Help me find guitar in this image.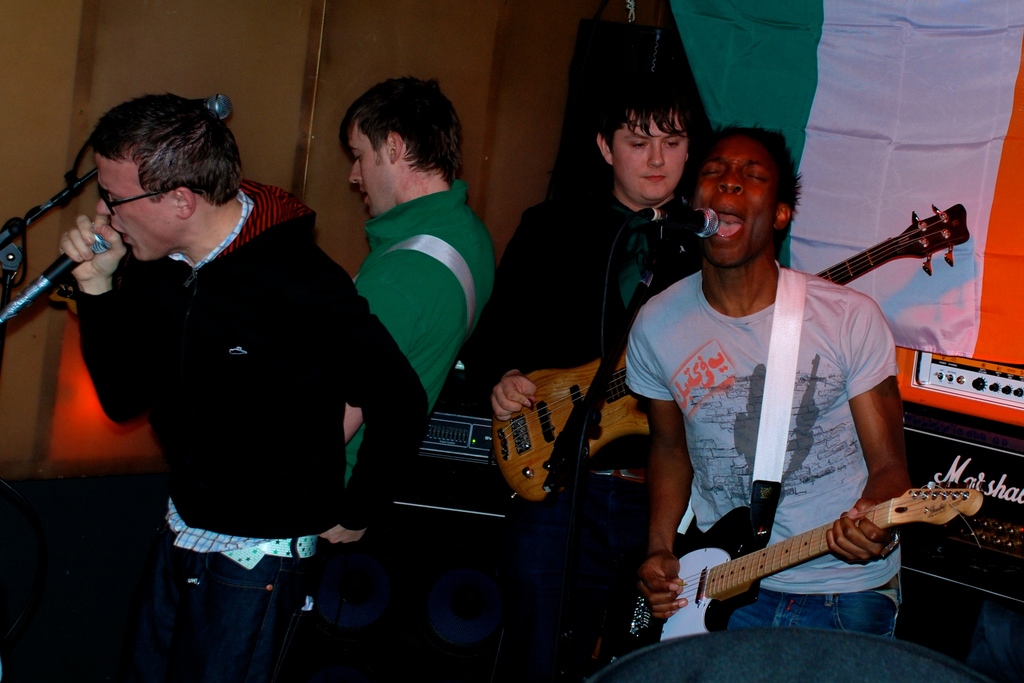
Found it: pyautogui.locateOnScreen(489, 195, 971, 504).
